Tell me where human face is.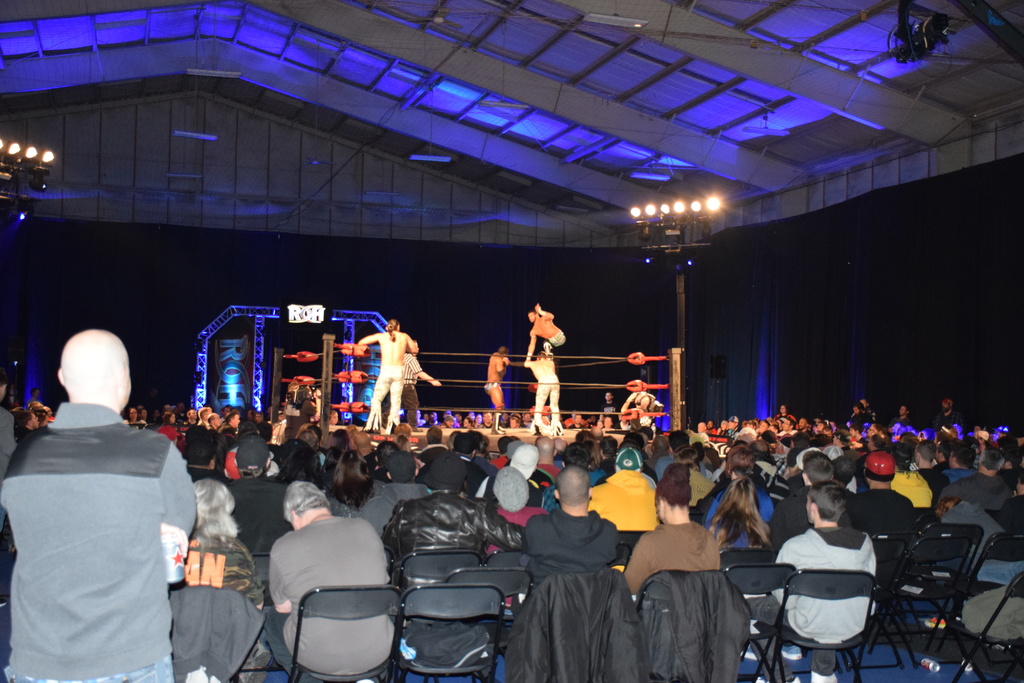
human face is at 527:312:535:322.
